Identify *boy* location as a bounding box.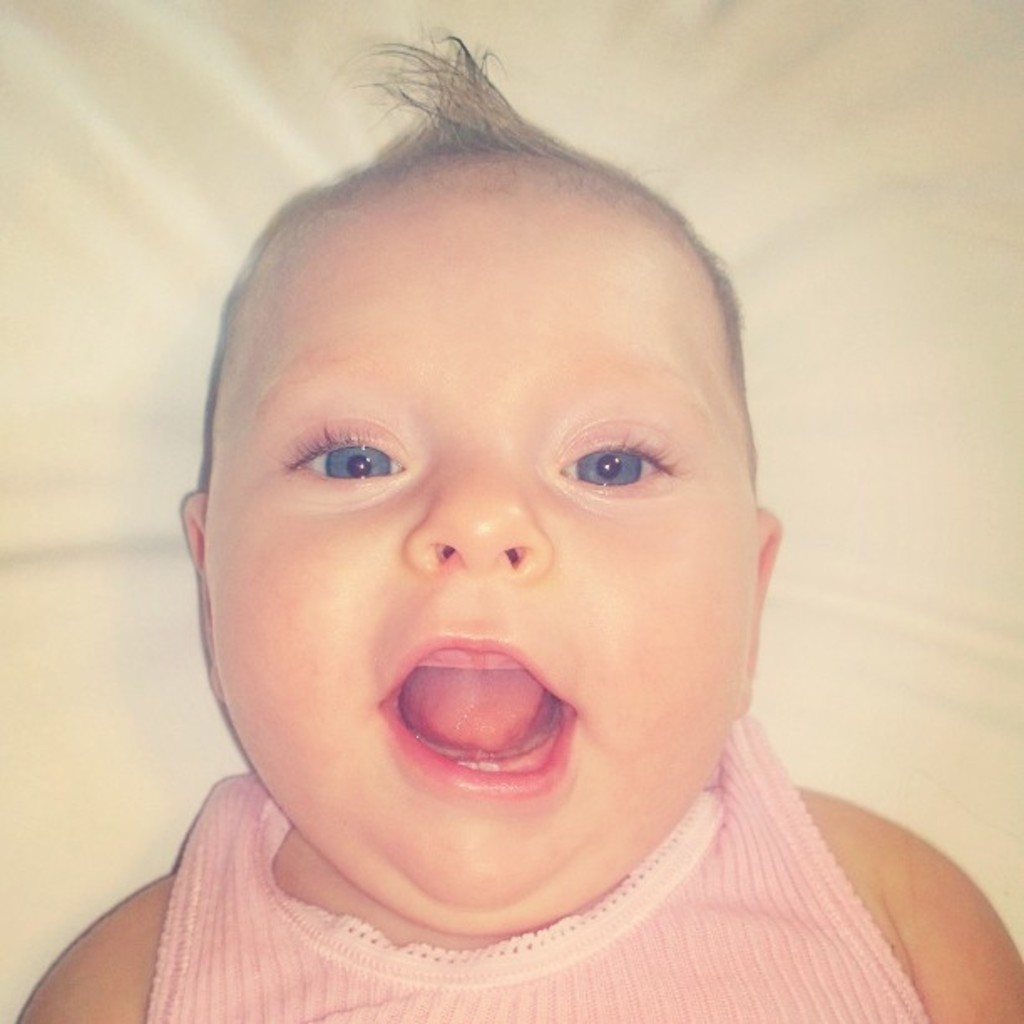
pyautogui.locateOnScreen(64, 54, 919, 1023).
